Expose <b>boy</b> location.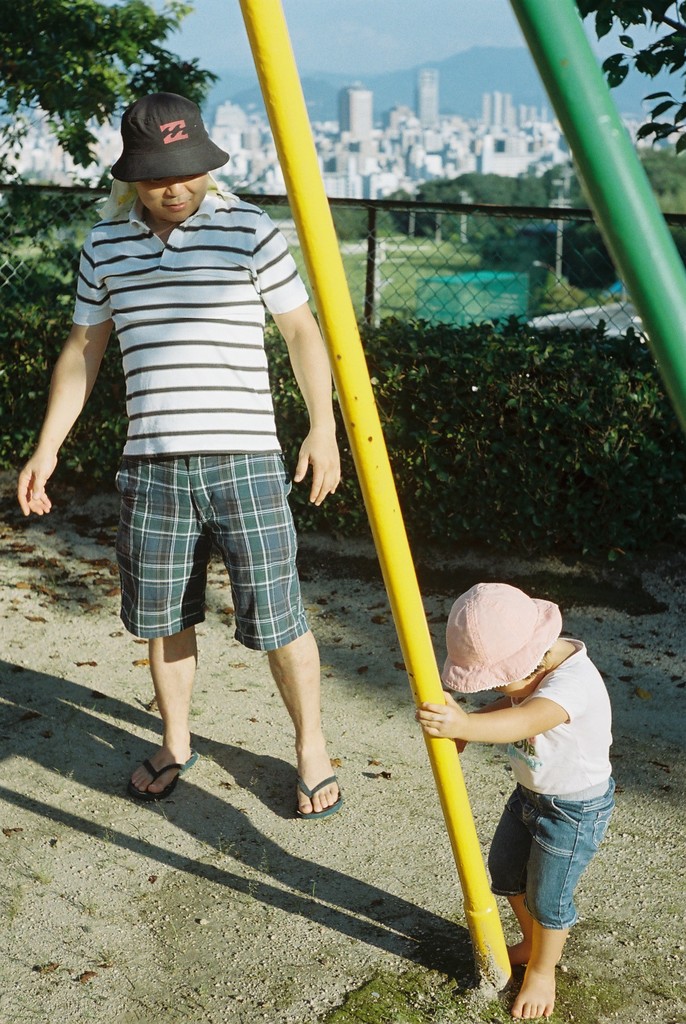
Exposed at locate(411, 573, 628, 1019).
